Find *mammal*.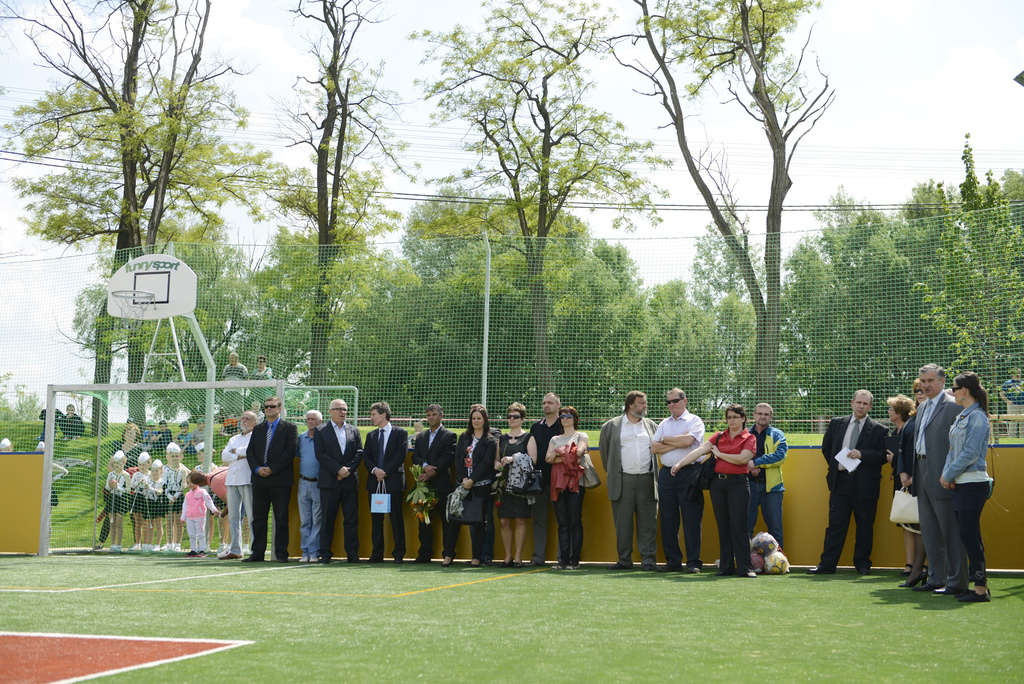
bbox=(804, 389, 888, 571).
